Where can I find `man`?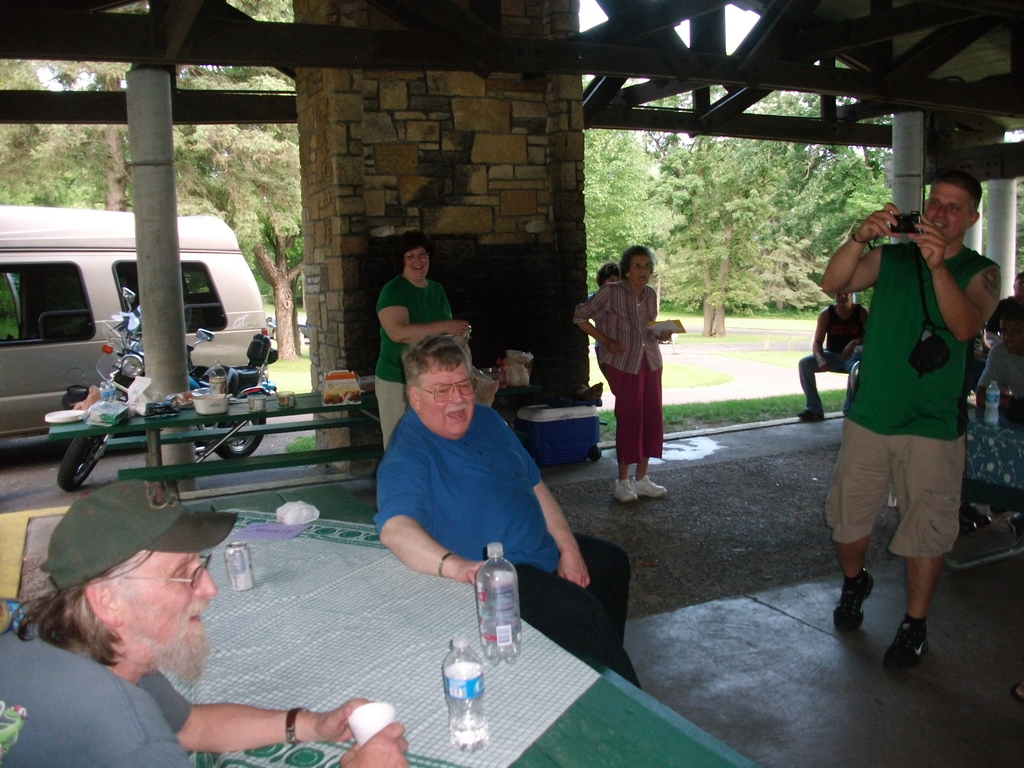
You can find it at Rect(371, 333, 643, 691).
